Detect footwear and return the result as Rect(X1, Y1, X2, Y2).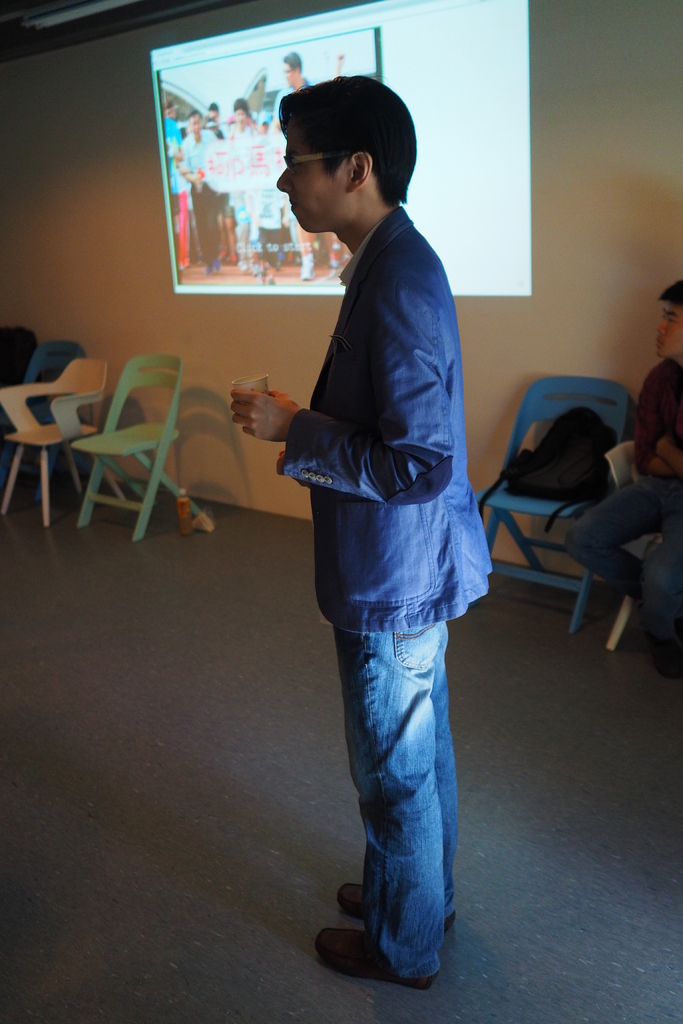
Rect(338, 882, 461, 931).
